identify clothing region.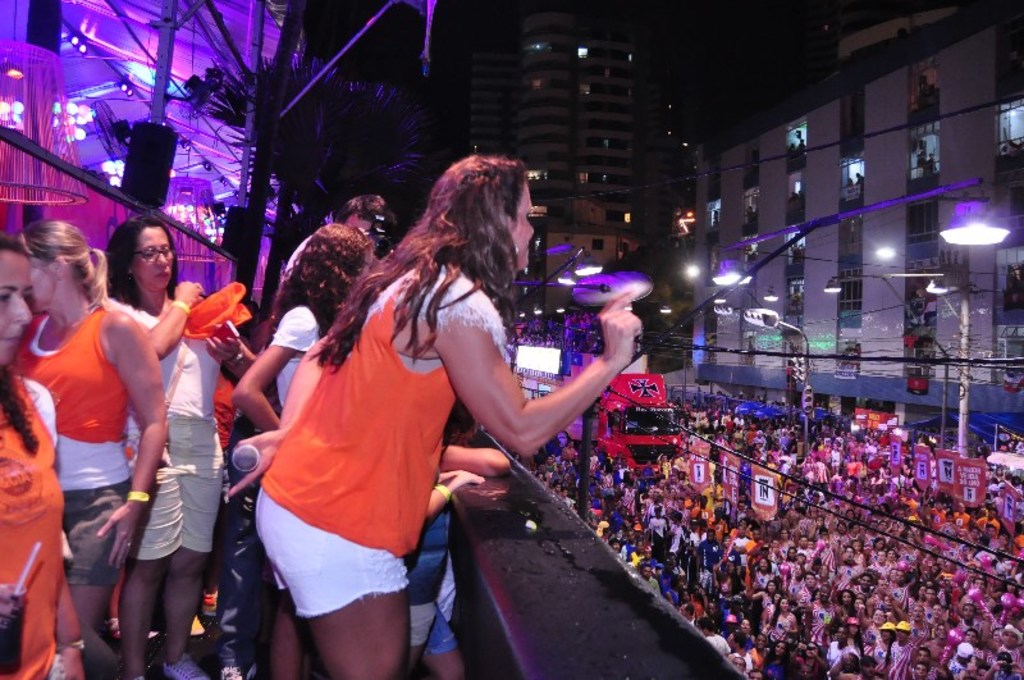
Region: bbox(0, 311, 152, 580).
